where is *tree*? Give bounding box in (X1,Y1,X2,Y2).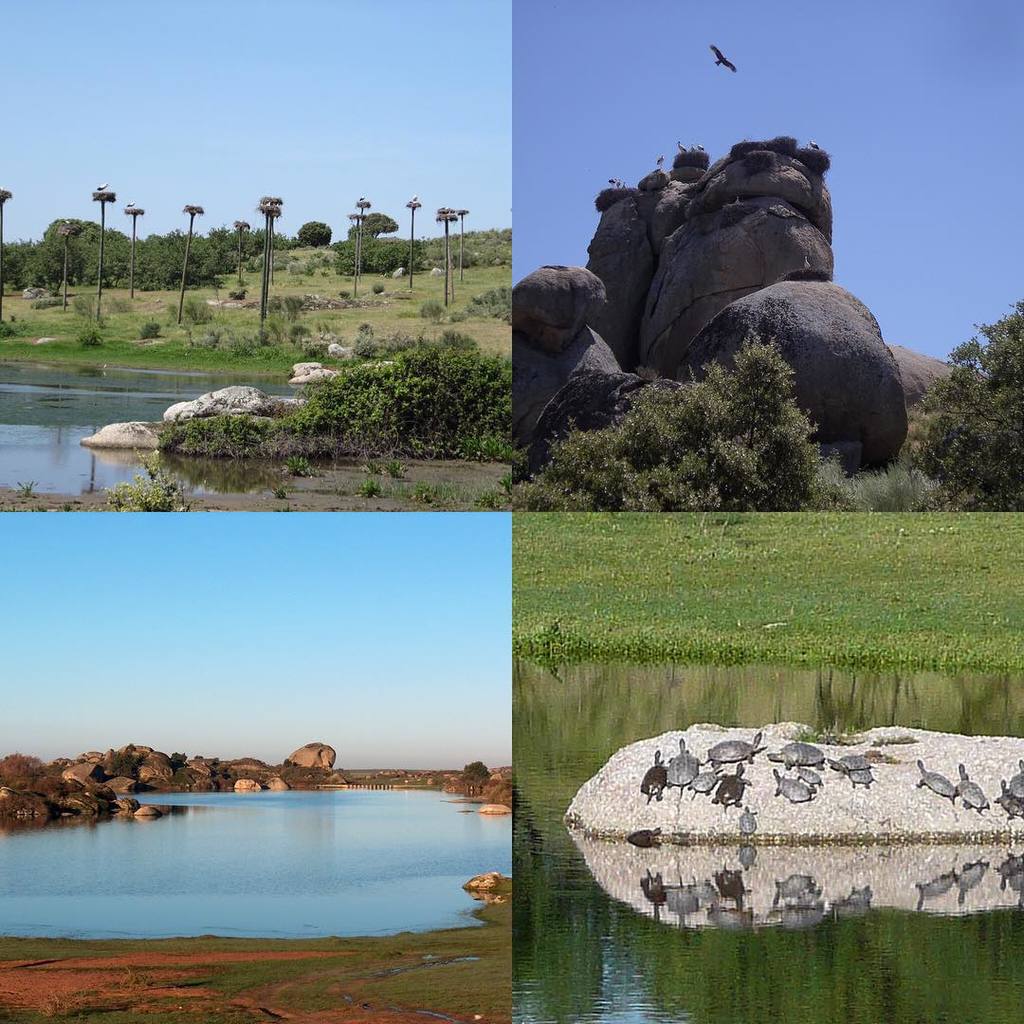
(406,195,423,288).
